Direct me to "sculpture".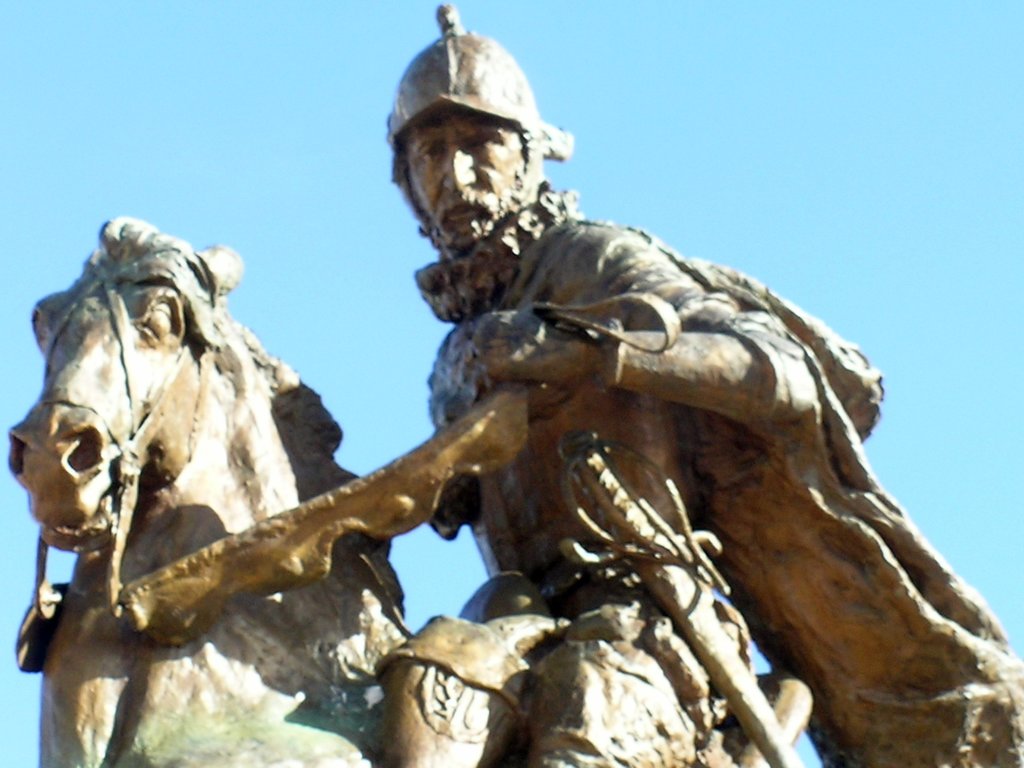
Direction: pyautogui.locateOnScreen(153, 40, 957, 767).
